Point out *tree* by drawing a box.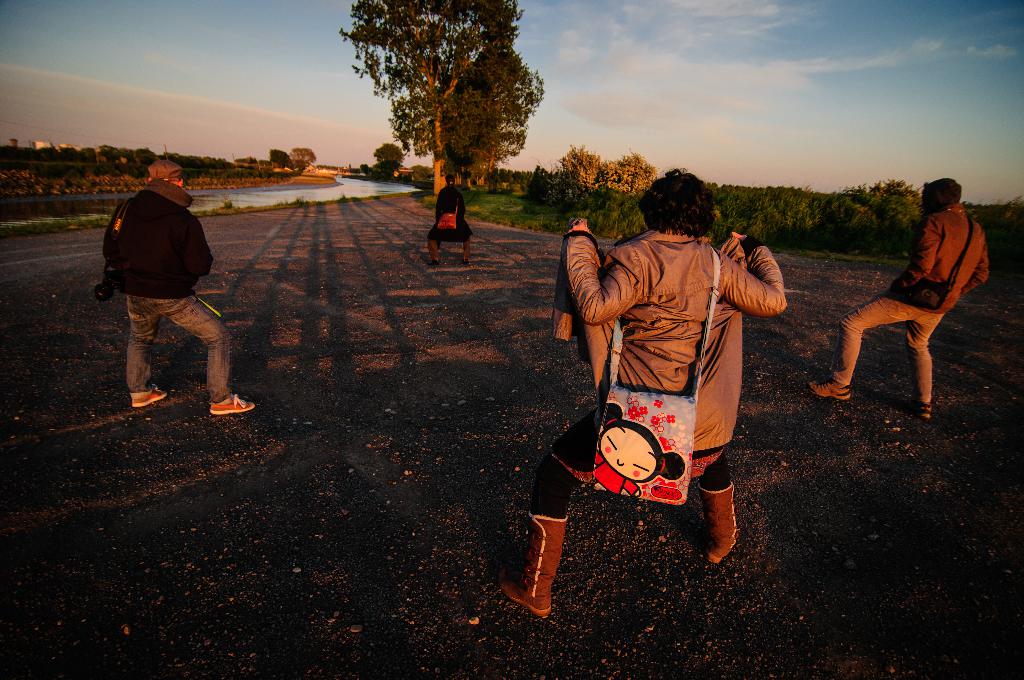
BBox(374, 139, 406, 181).
